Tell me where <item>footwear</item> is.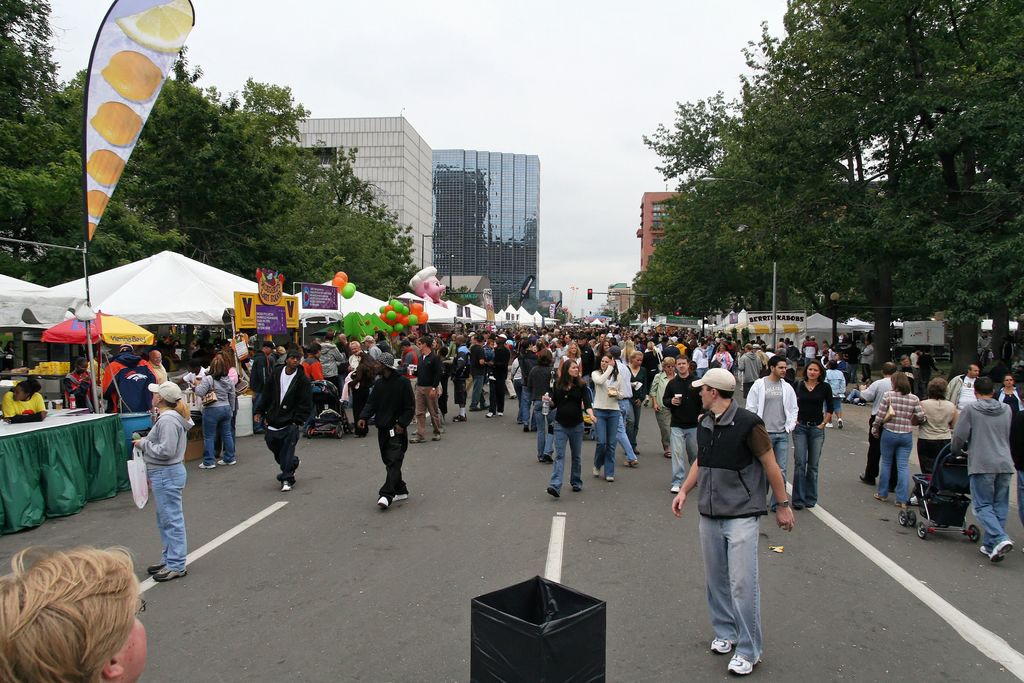
<item>footwear</item> is at BBox(217, 454, 239, 465).
